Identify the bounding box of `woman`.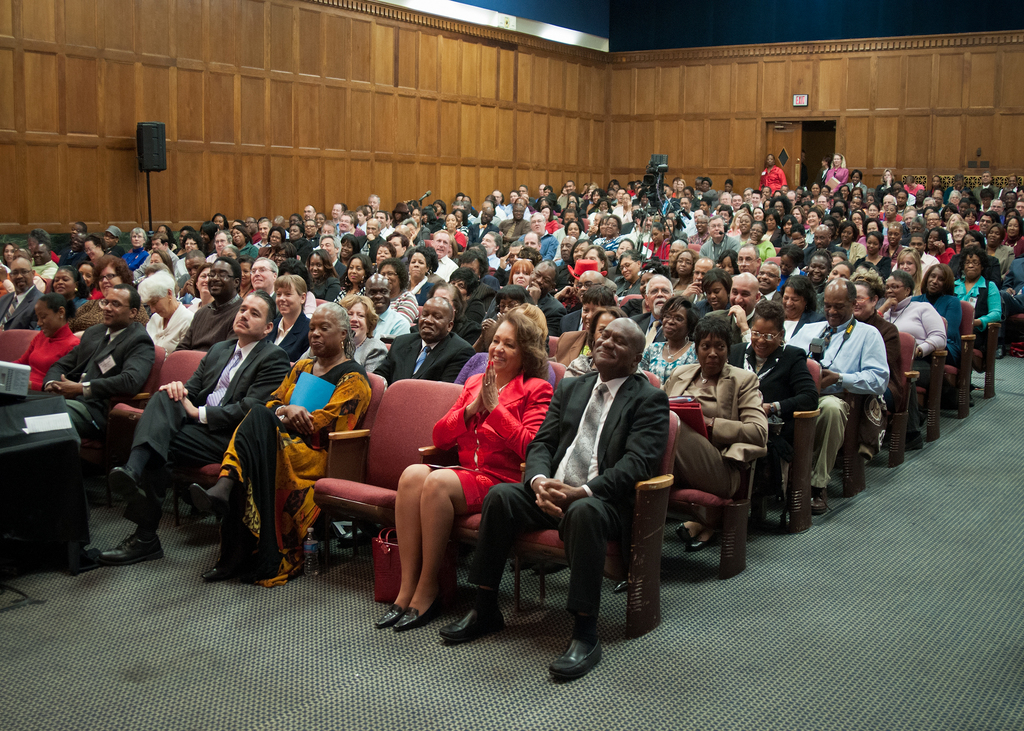
894, 245, 931, 291.
